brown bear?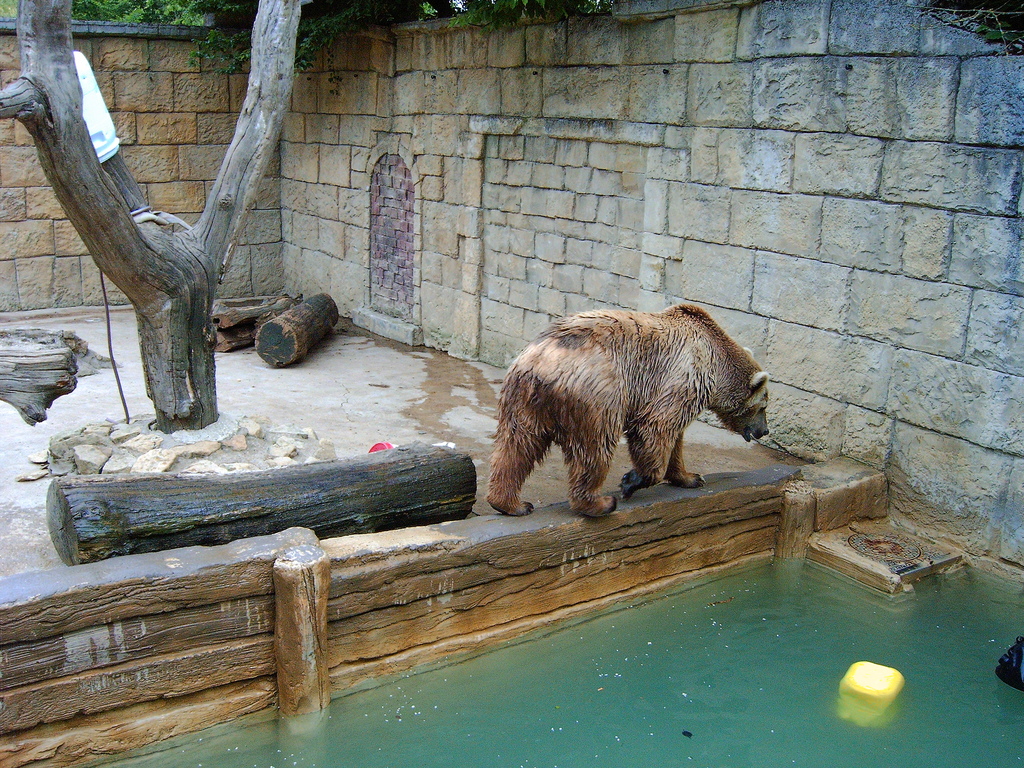
BBox(483, 305, 771, 520)
